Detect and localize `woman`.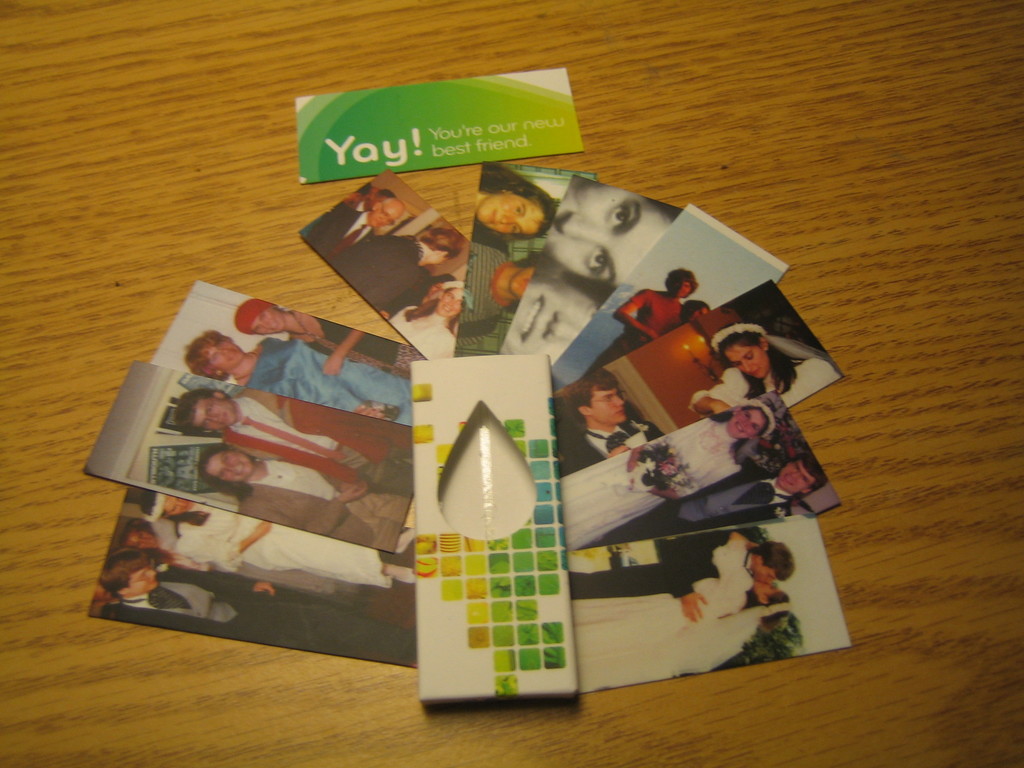
Localized at region(689, 328, 842, 418).
